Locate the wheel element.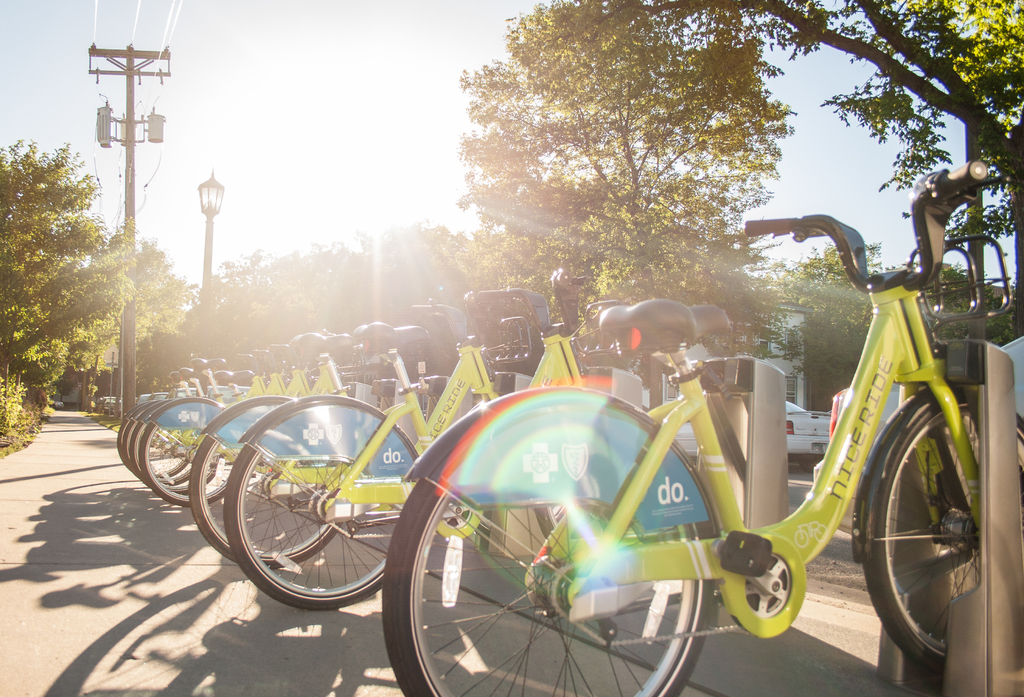
Element bbox: x1=858 y1=390 x2=1023 y2=674.
